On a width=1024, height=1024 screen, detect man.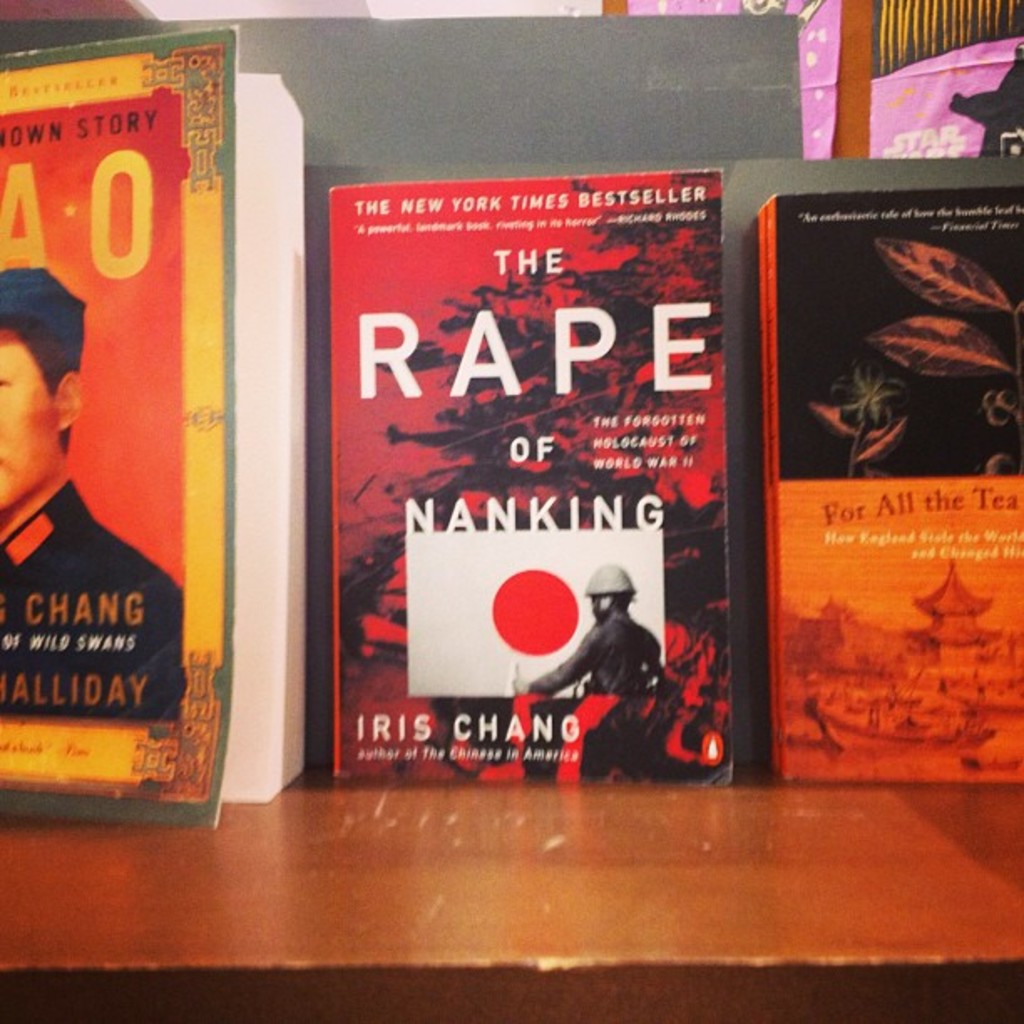
BBox(0, 271, 179, 724).
